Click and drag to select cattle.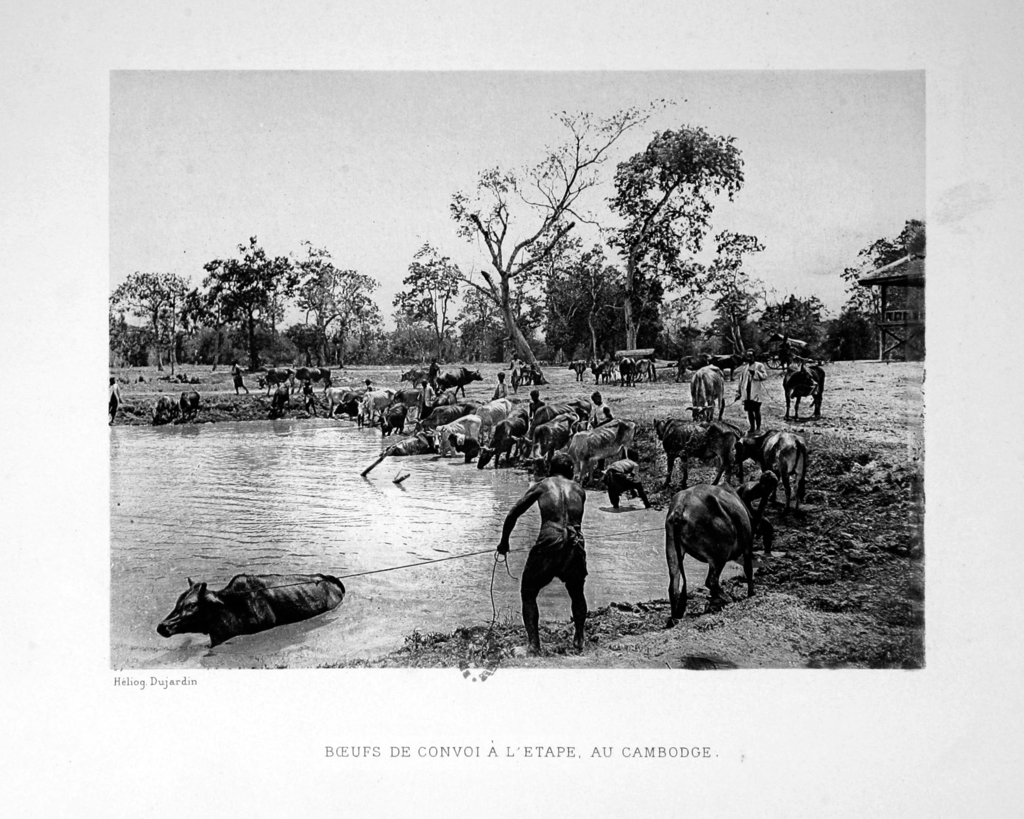
Selection: select_region(387, 424, 444, 453).
